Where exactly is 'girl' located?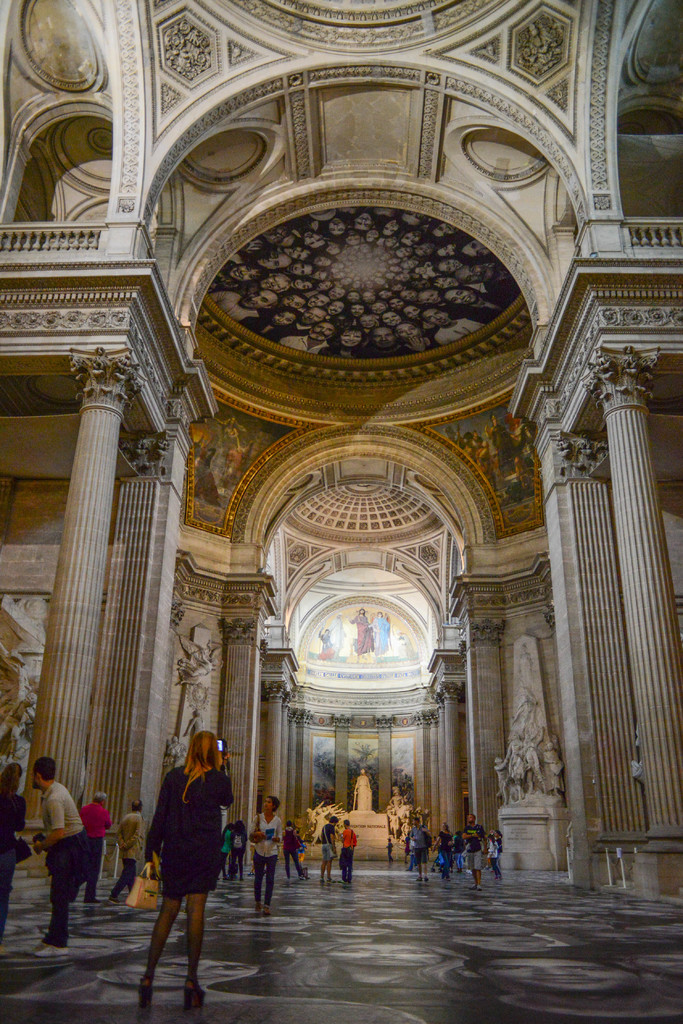
Its bounding box is locate(217, 820, 229, 881).
